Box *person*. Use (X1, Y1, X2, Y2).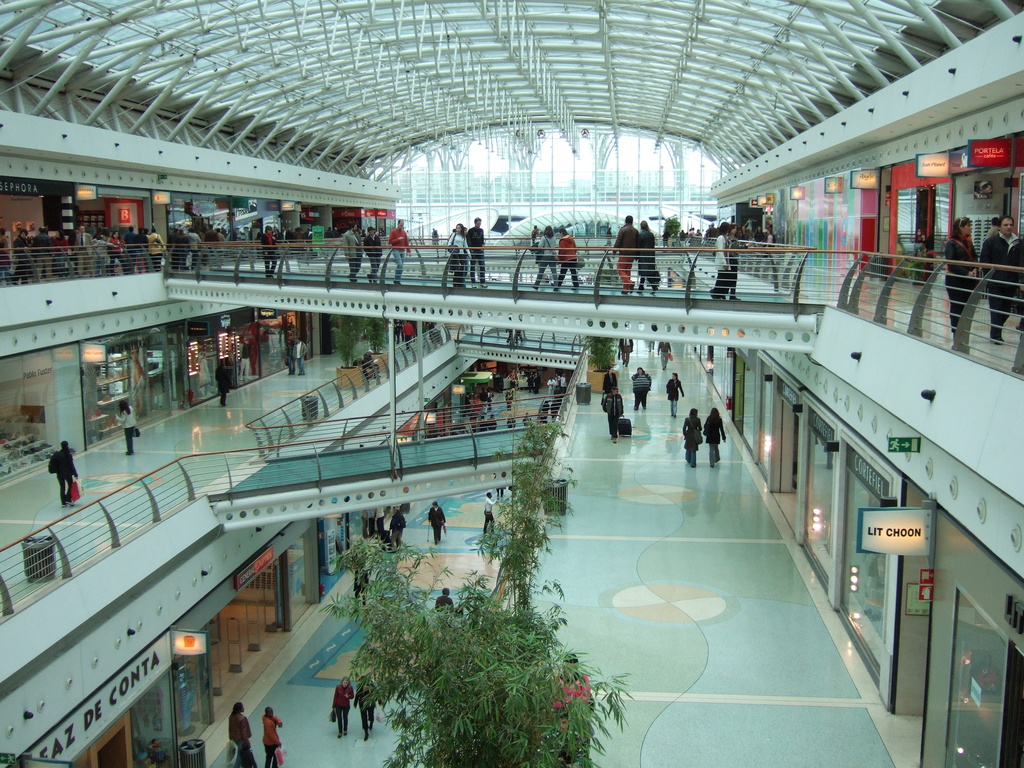
(600, 383, 625, 446).
